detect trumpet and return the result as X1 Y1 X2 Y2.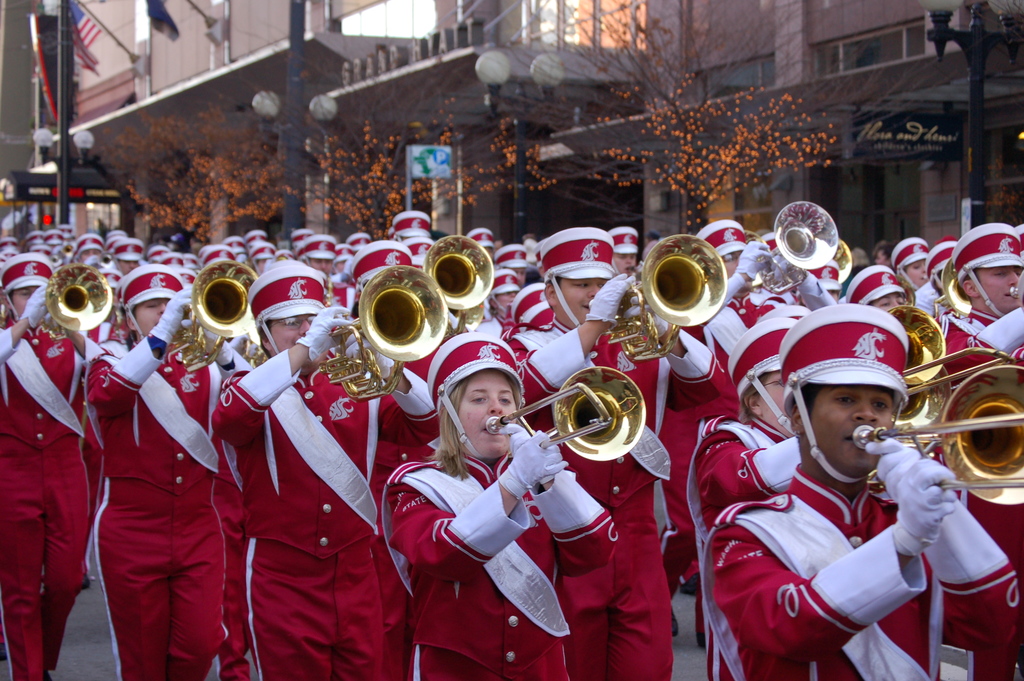
945 256 972 318.
